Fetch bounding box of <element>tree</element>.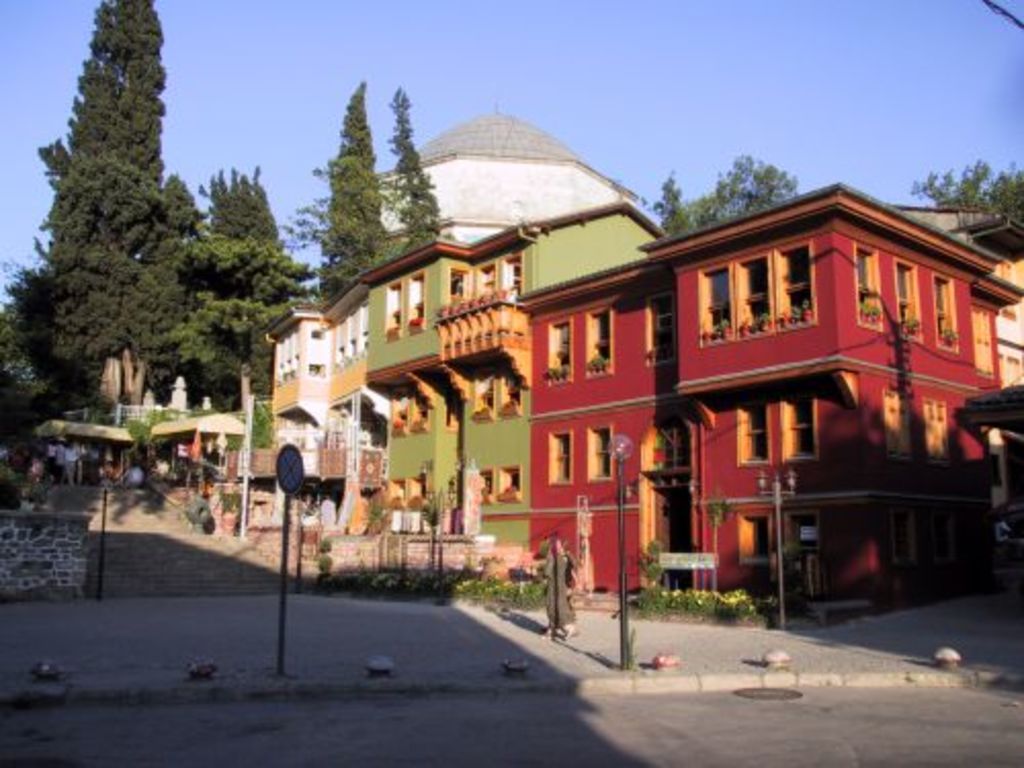
Bbox: 287:76:387:301.
